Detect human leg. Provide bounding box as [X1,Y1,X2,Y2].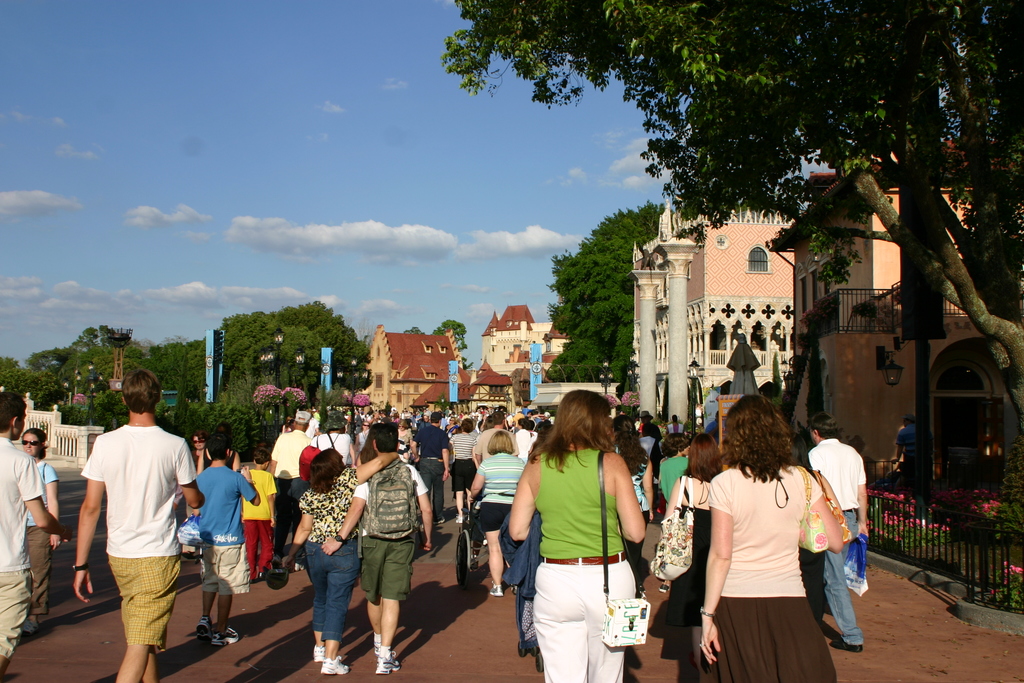
[480,506,508,597].
